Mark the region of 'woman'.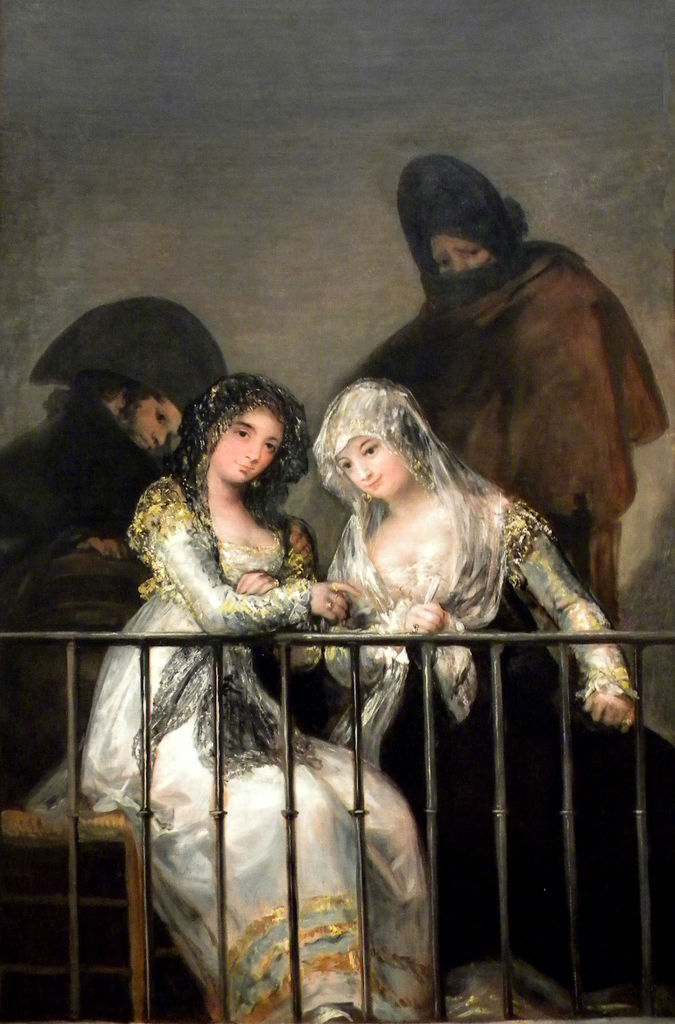
Region: l=314, t=367, r=674, b=1023.
